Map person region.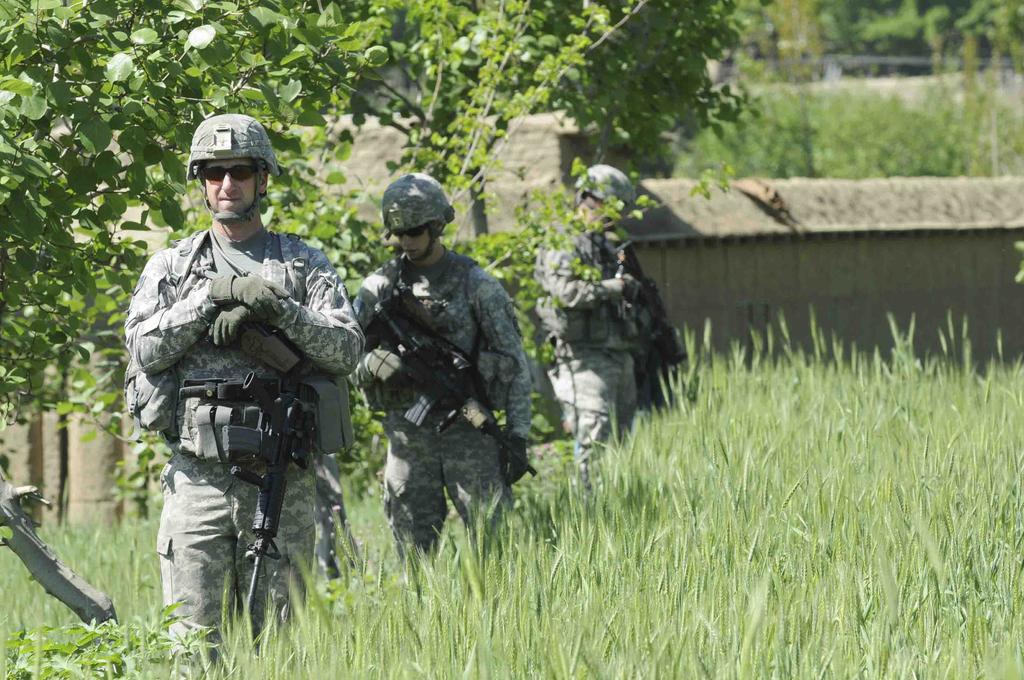
Mapped to 541 166 634 478.
